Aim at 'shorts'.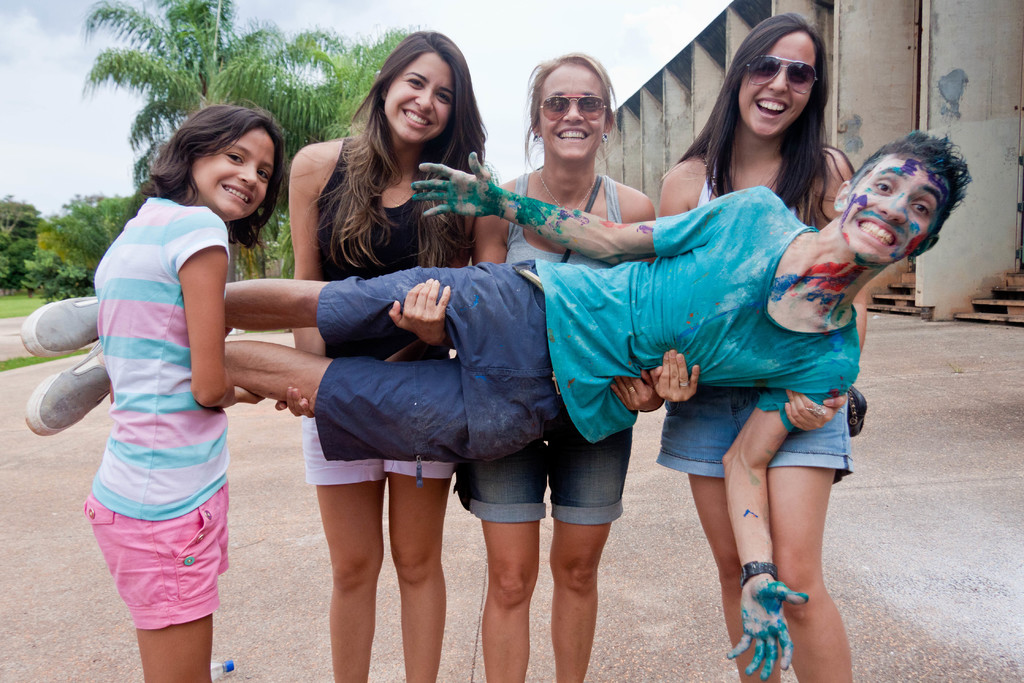
Aimed at 662, 392, 851, 484.
